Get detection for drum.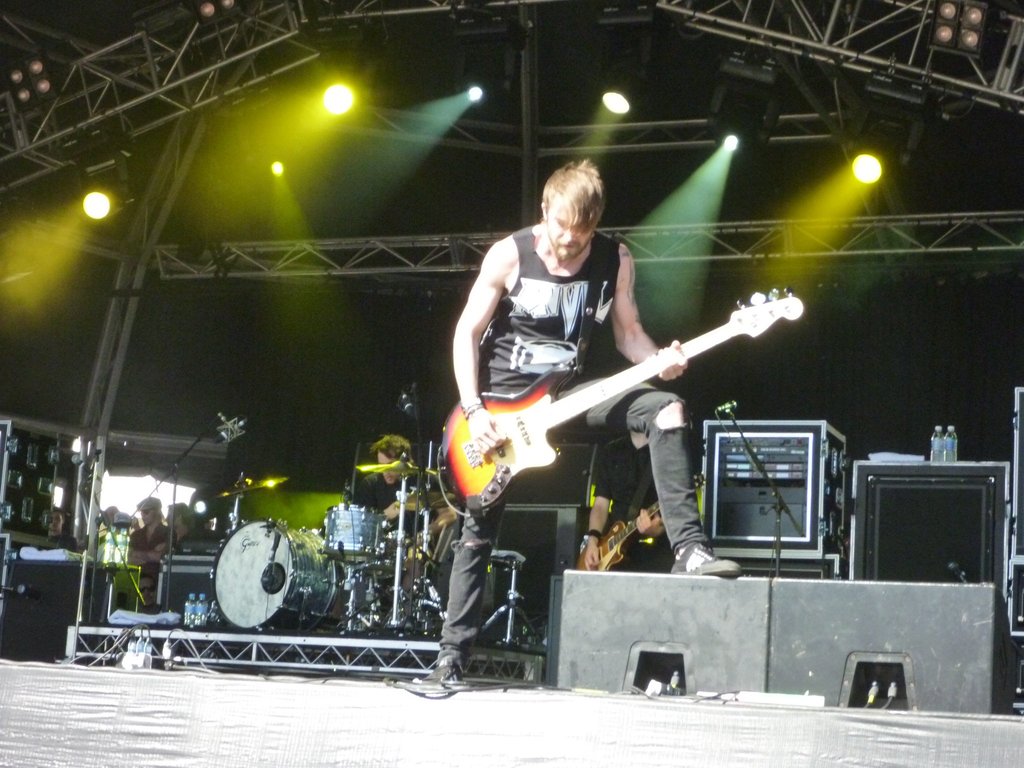
Detection: box(215, 518, 341, 627).
